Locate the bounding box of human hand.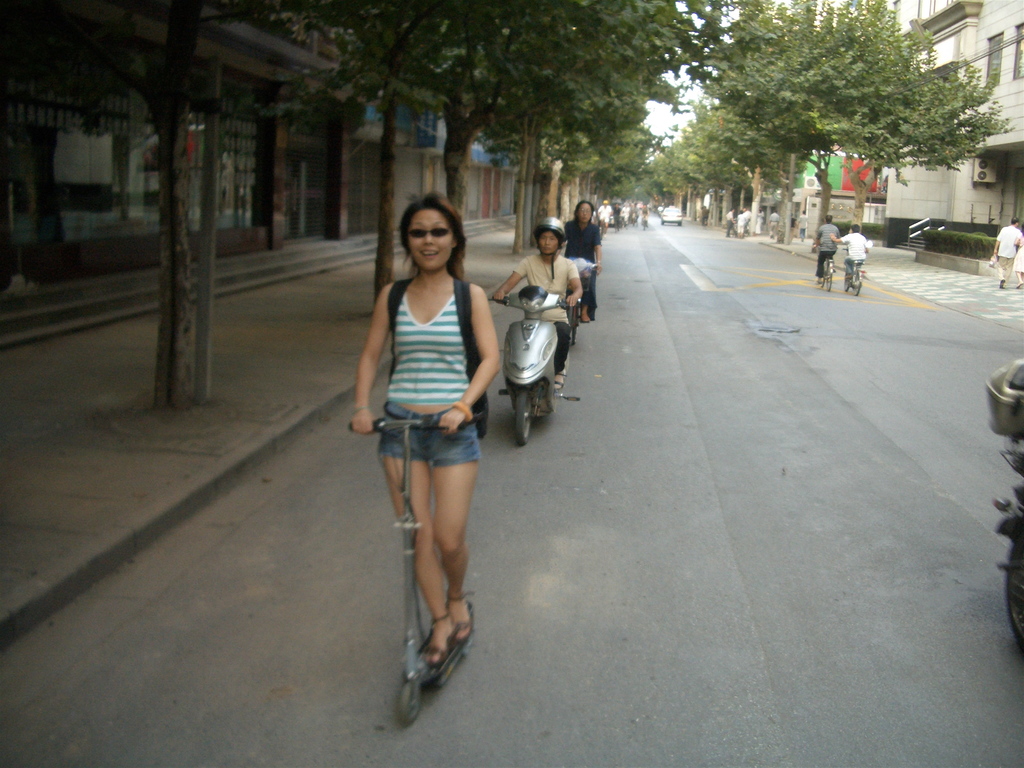
Bounding box: 352:411:374:435.
